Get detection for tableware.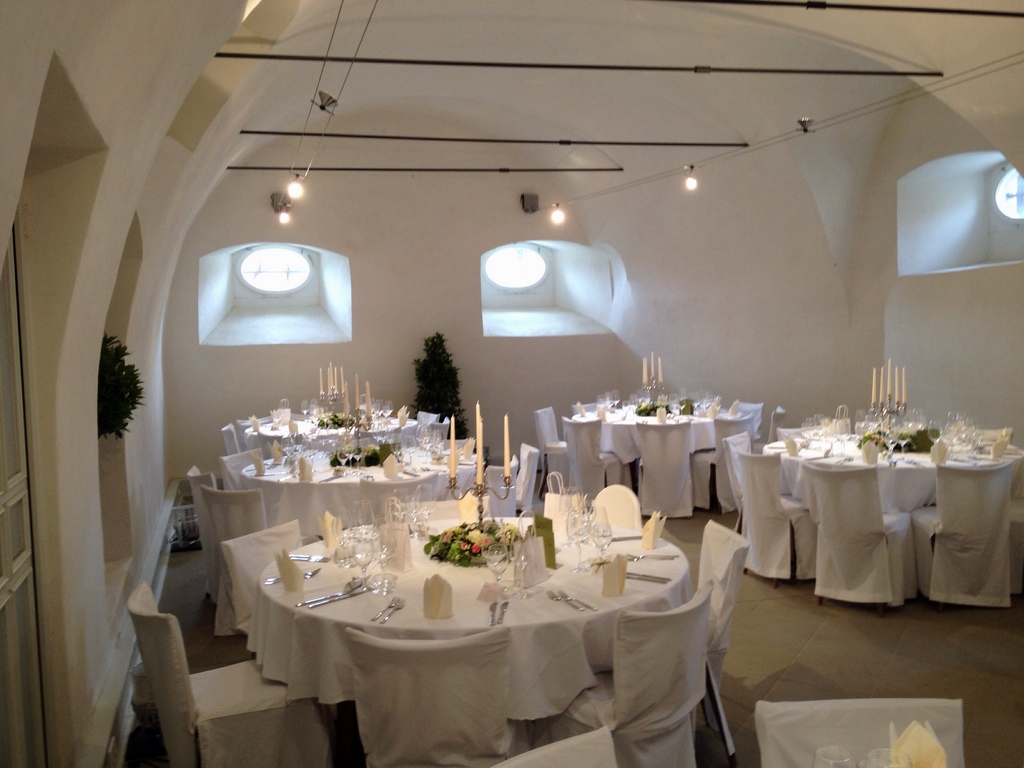
Detection: (566,518,591,566).
